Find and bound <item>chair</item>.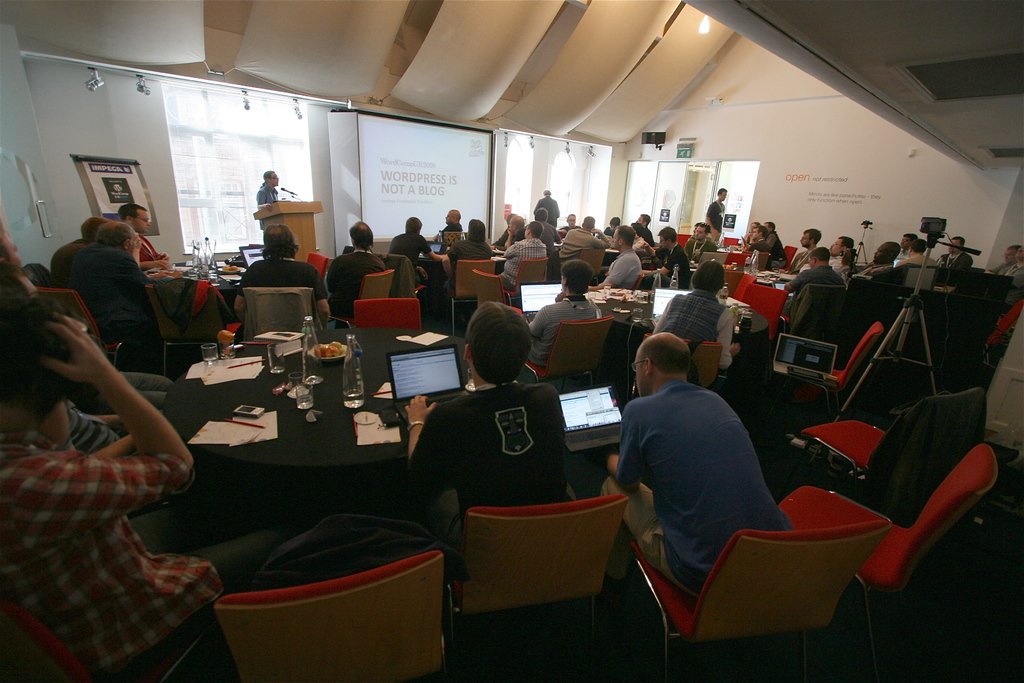
Bound: <region>800, 393, 986, 521</region>.
